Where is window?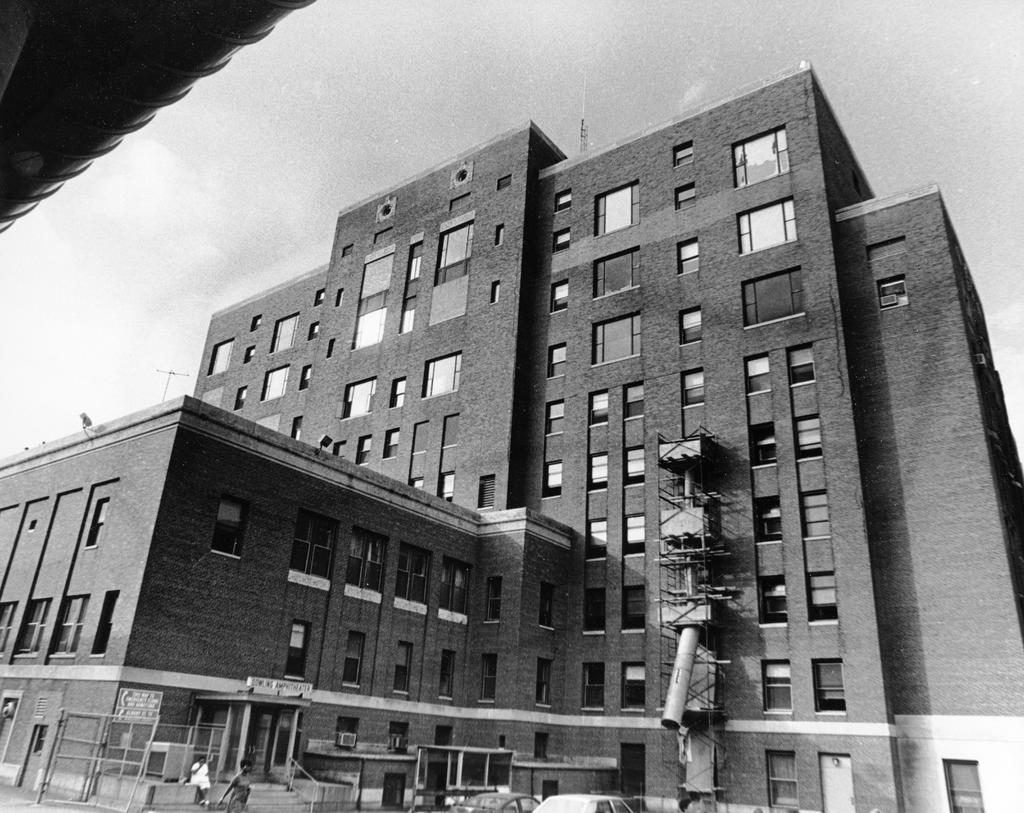
<bbox>406, 244, 425, 282</bbox>.
